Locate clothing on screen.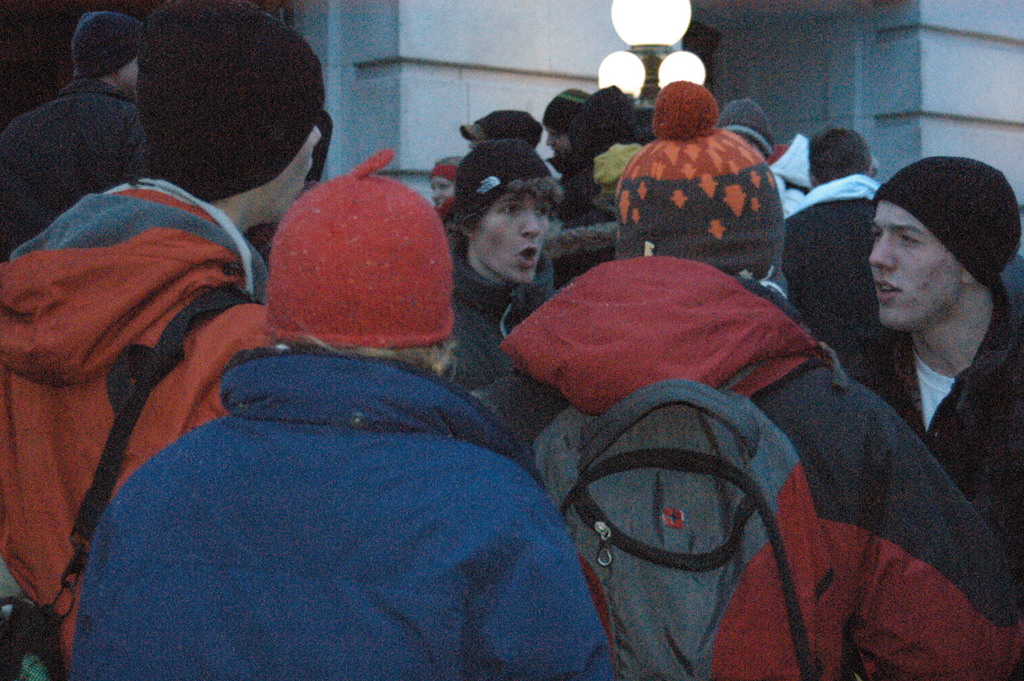
On screen at BBox(883, 157, 1023, 291).
